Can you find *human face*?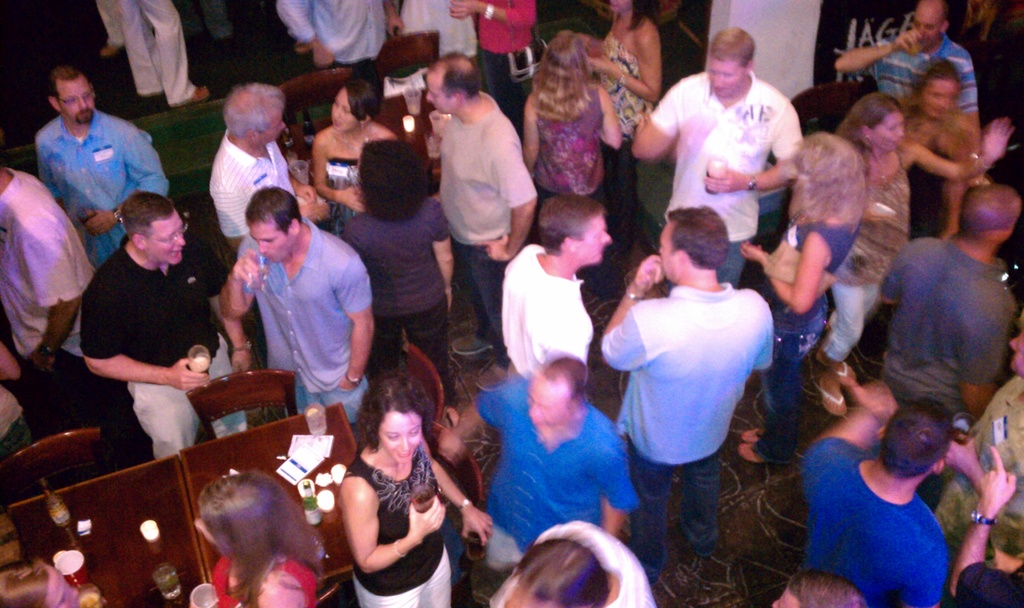
Yes, bounding box: l=578, t=211, r=611, b=261.
